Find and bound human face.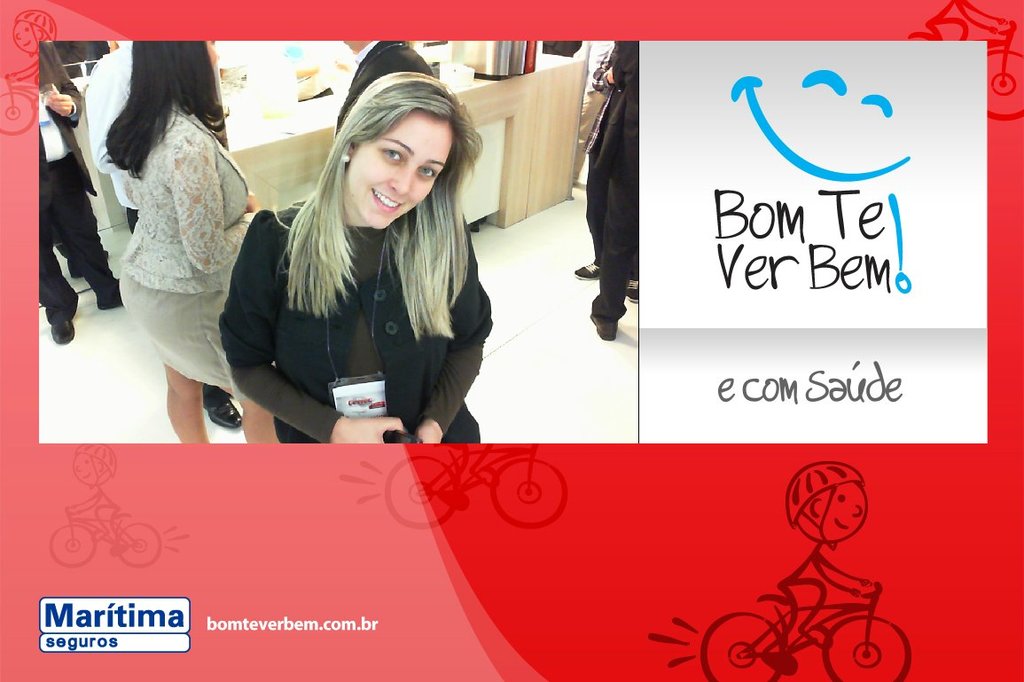
Bound: 819,476,872,544.
